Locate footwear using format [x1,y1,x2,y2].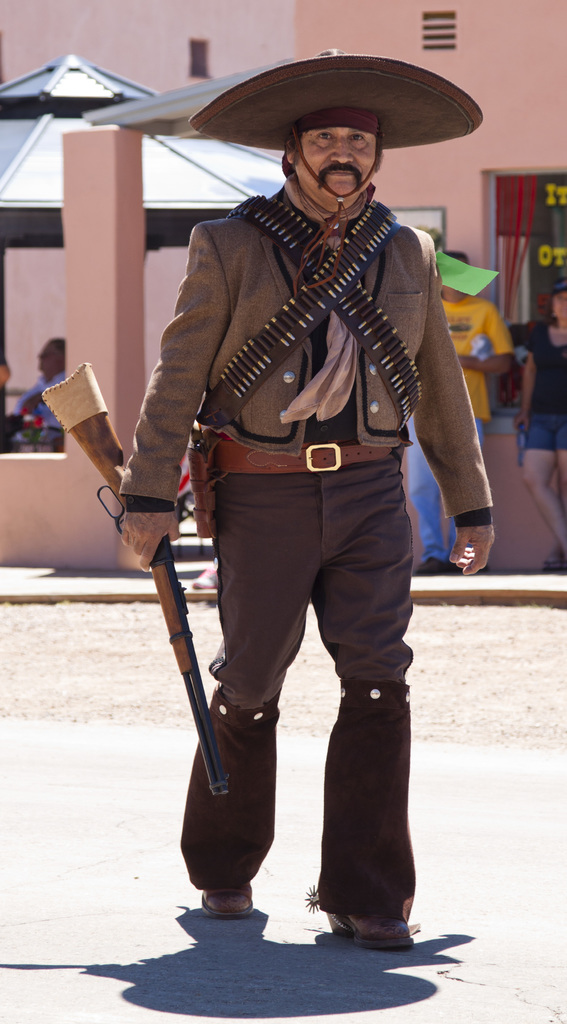
[311,899,423,949].
